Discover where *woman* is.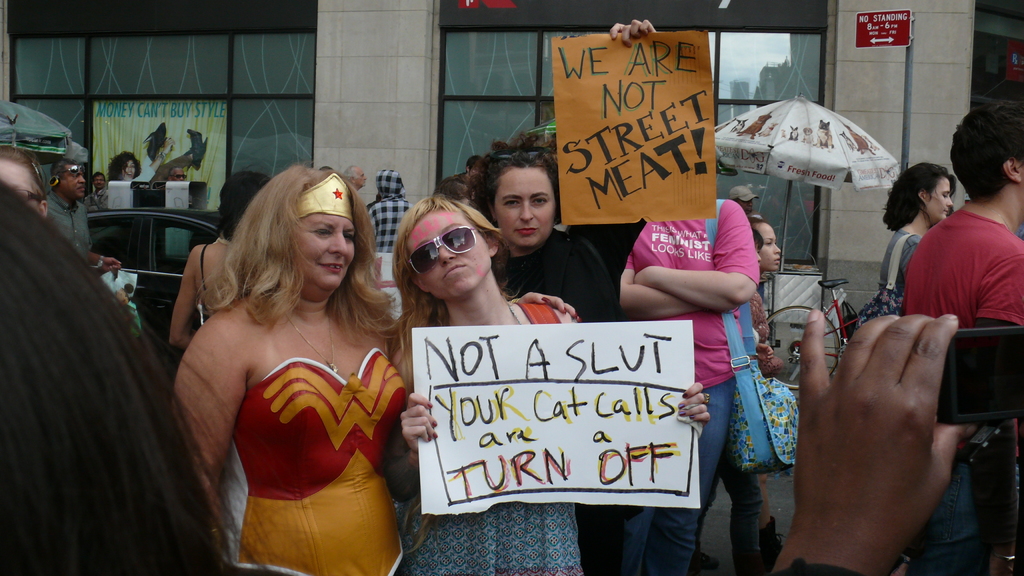
Discovered at detection(168, 162, 273, 351).
